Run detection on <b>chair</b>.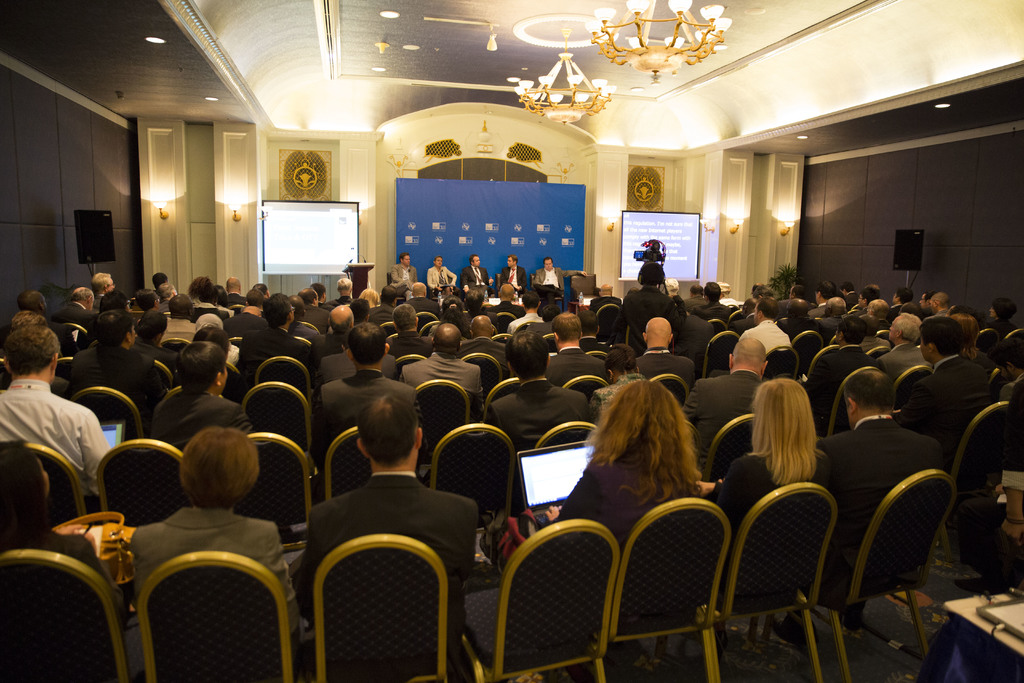
Result: 947,400,1018,561.
